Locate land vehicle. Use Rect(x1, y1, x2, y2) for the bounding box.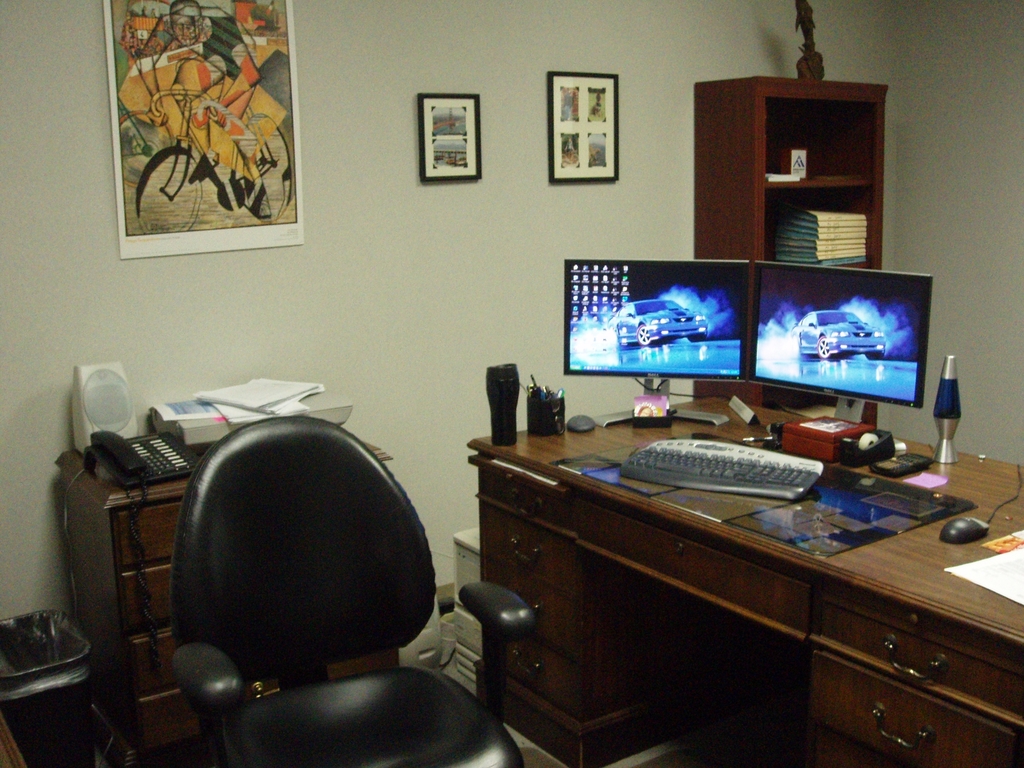
Rect(785, 307, 886, 360).
